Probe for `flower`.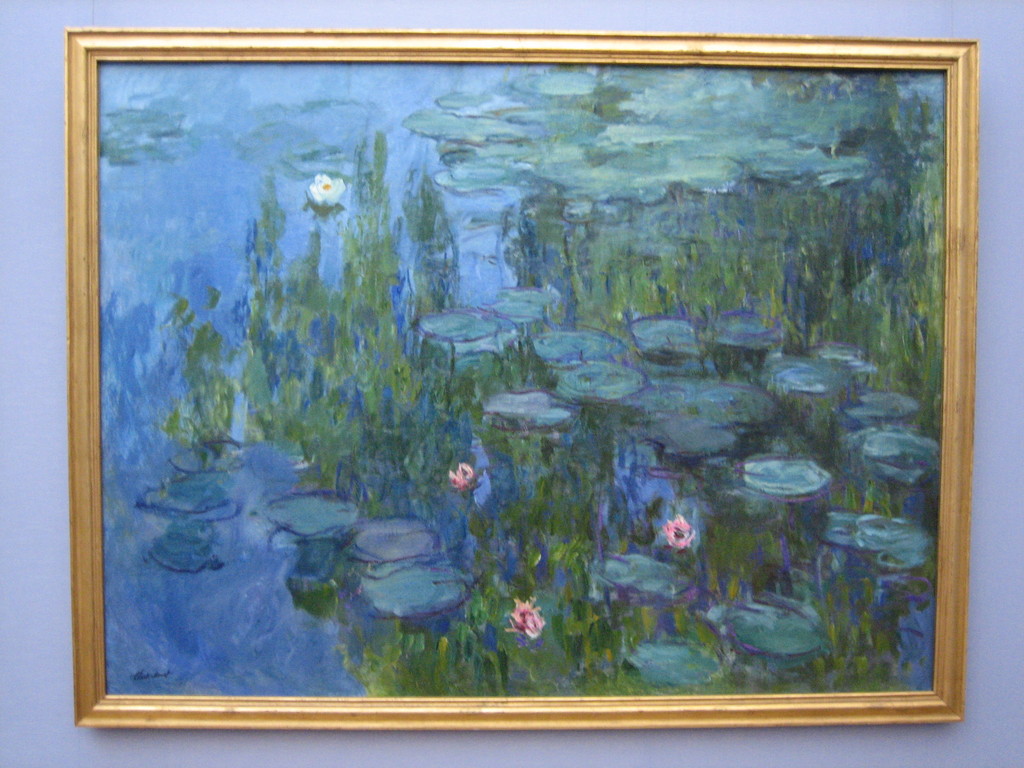
Probe result: x1=448, y1=461, x2=481, y2=499.
